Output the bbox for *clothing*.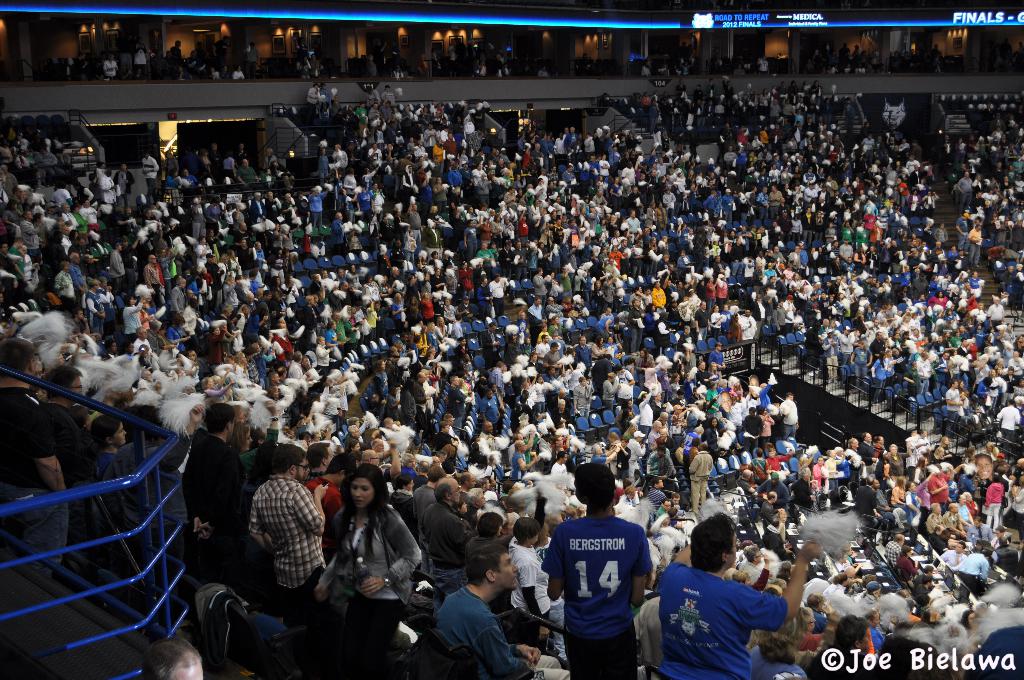
l=248, t=198, r=259, b=213.
